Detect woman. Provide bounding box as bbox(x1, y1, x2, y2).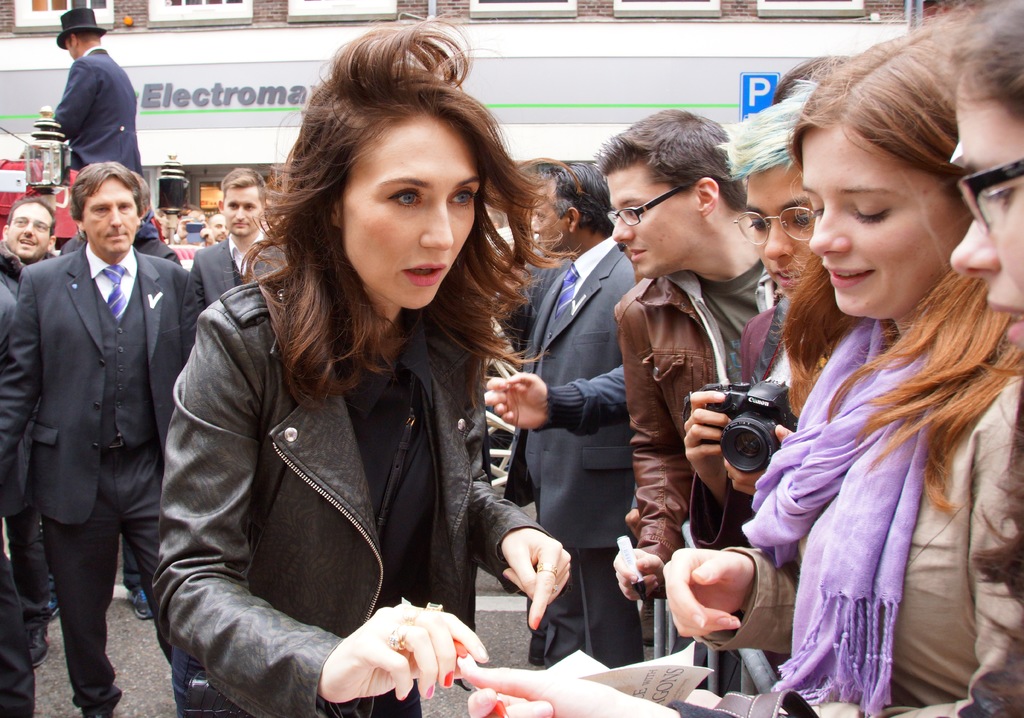
bbox(662, 5, 1023, 717).
